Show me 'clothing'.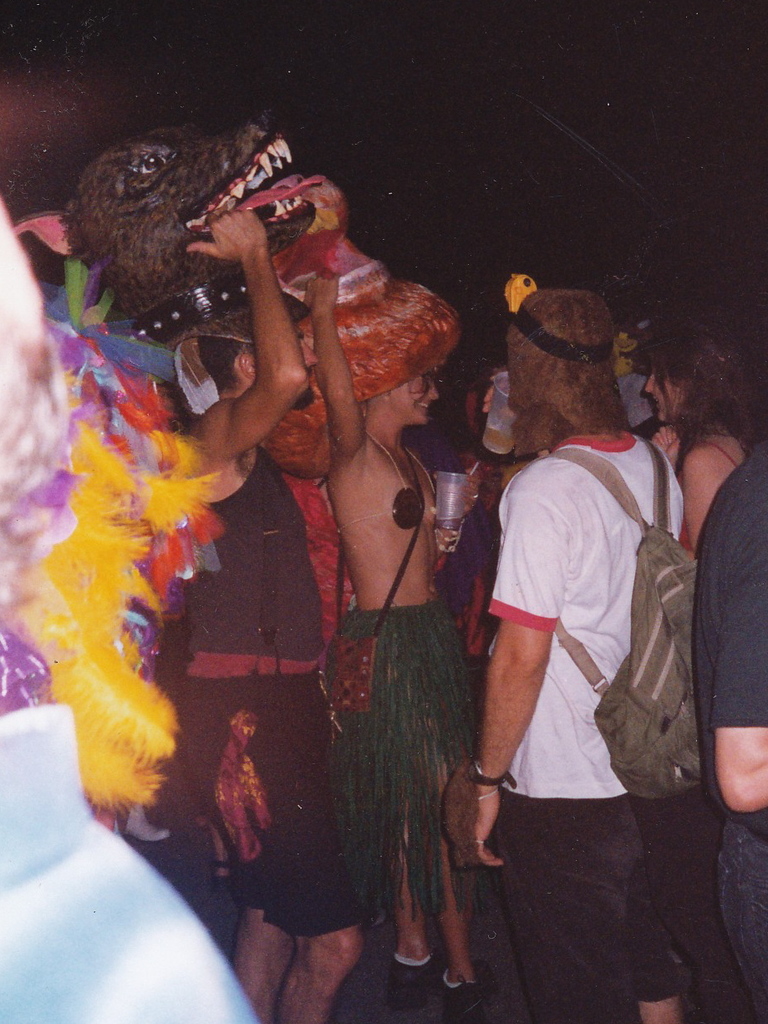
'clothing' is here: box=[0, 699, 248, 1023].
